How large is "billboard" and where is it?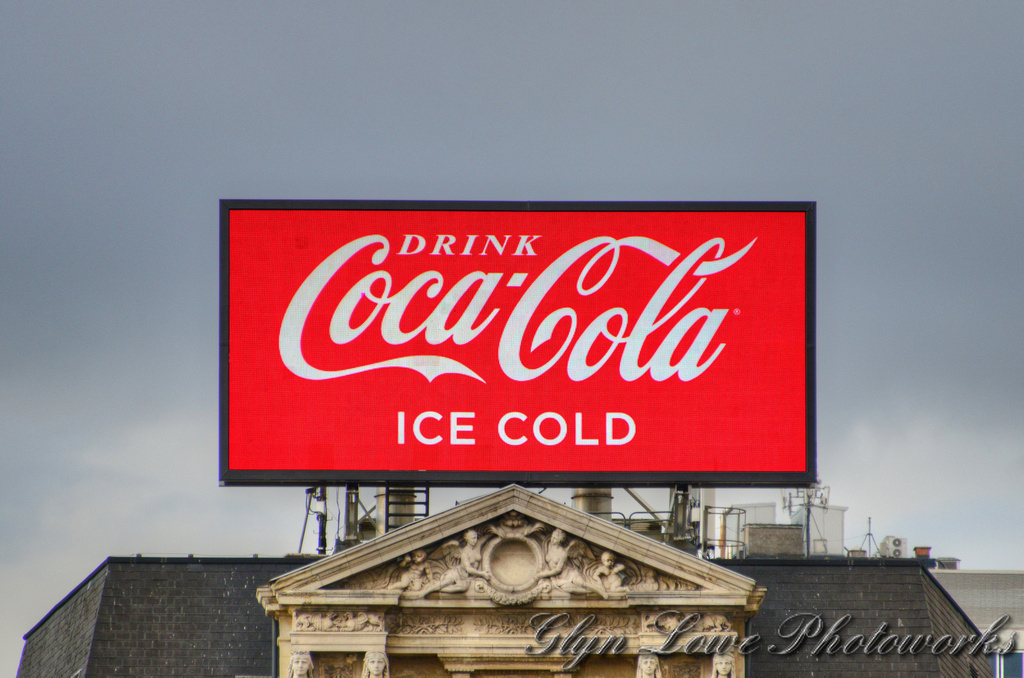
Bounding box: region(219, 200, 806, 530).
